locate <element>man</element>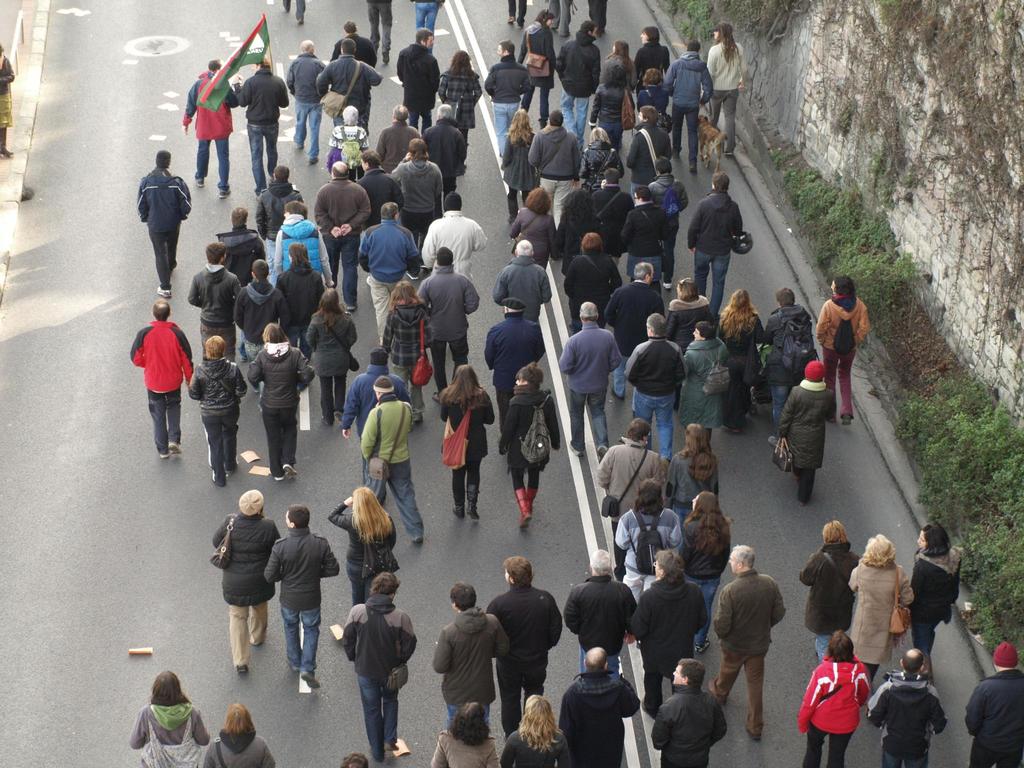
356,155,404,228
